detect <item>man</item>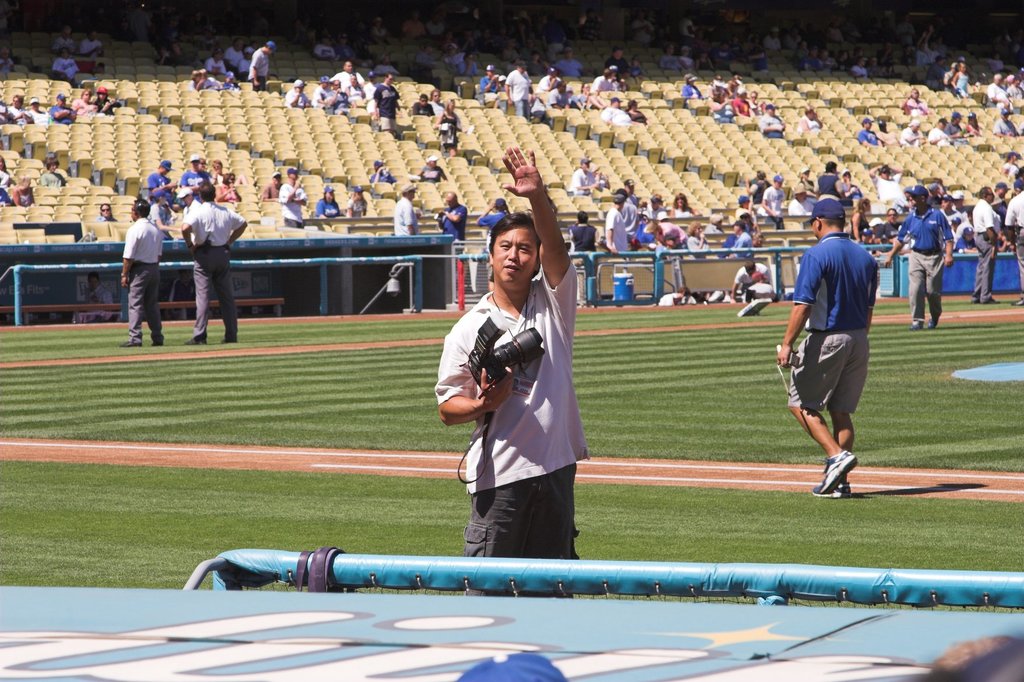
984,72,1010,108
